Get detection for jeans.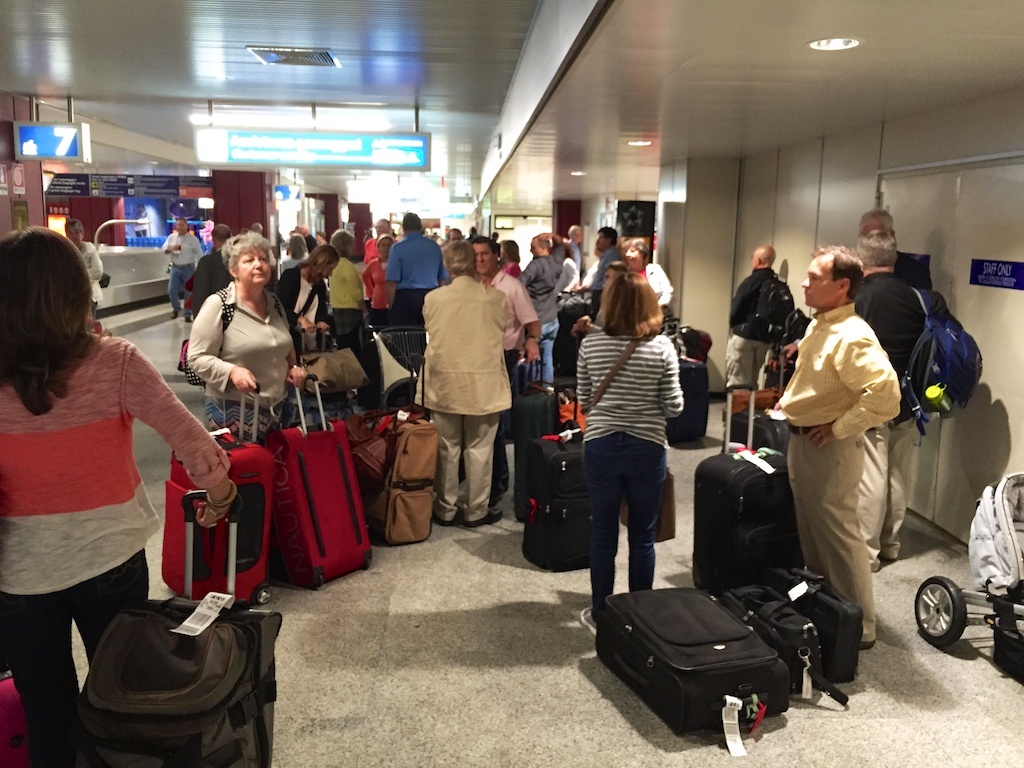
Detection: (593, 434, 665, 621).
